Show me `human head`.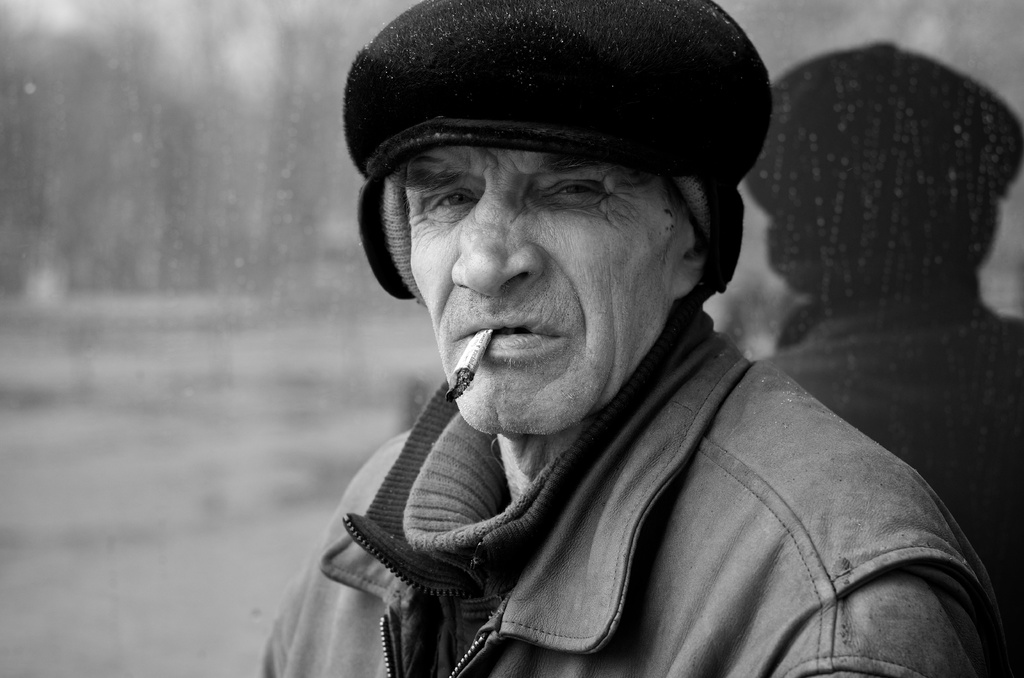
`human head` is here: <bbox>437, 27, 778, 432</bbox>.
